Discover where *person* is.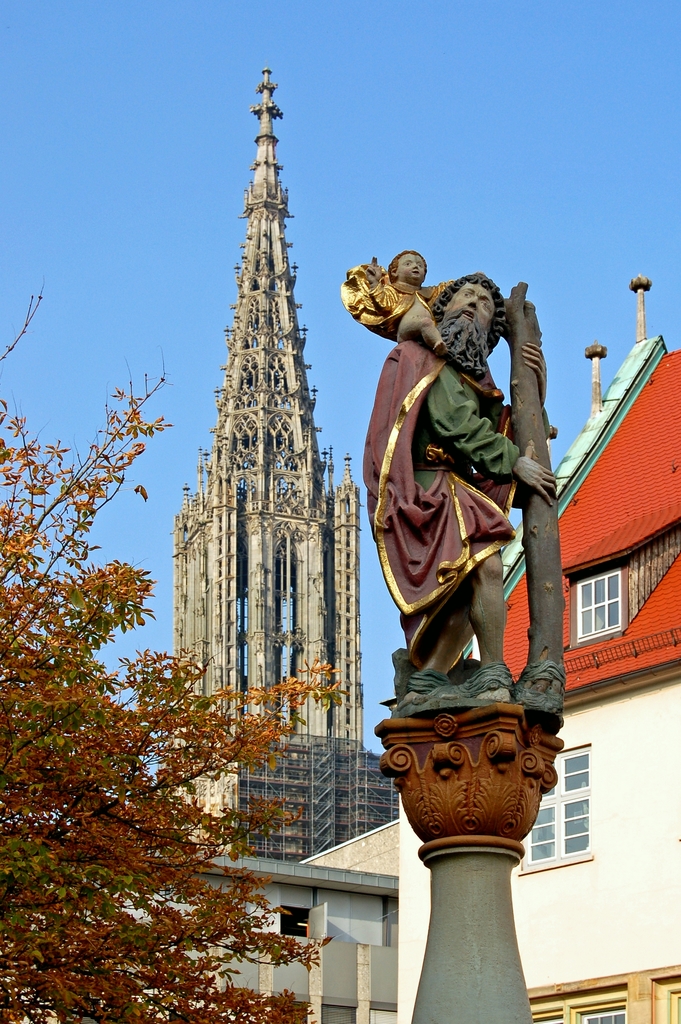
Discovered at 340 250 484 355.
